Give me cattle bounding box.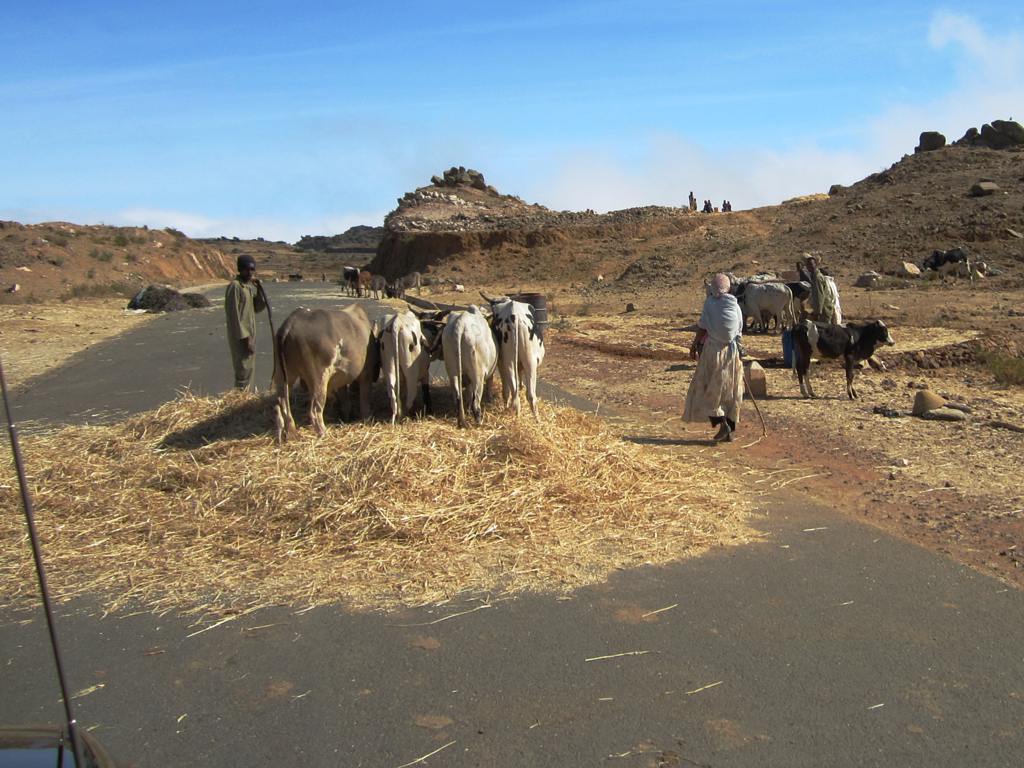
rect(371, 275, 387, 298).
